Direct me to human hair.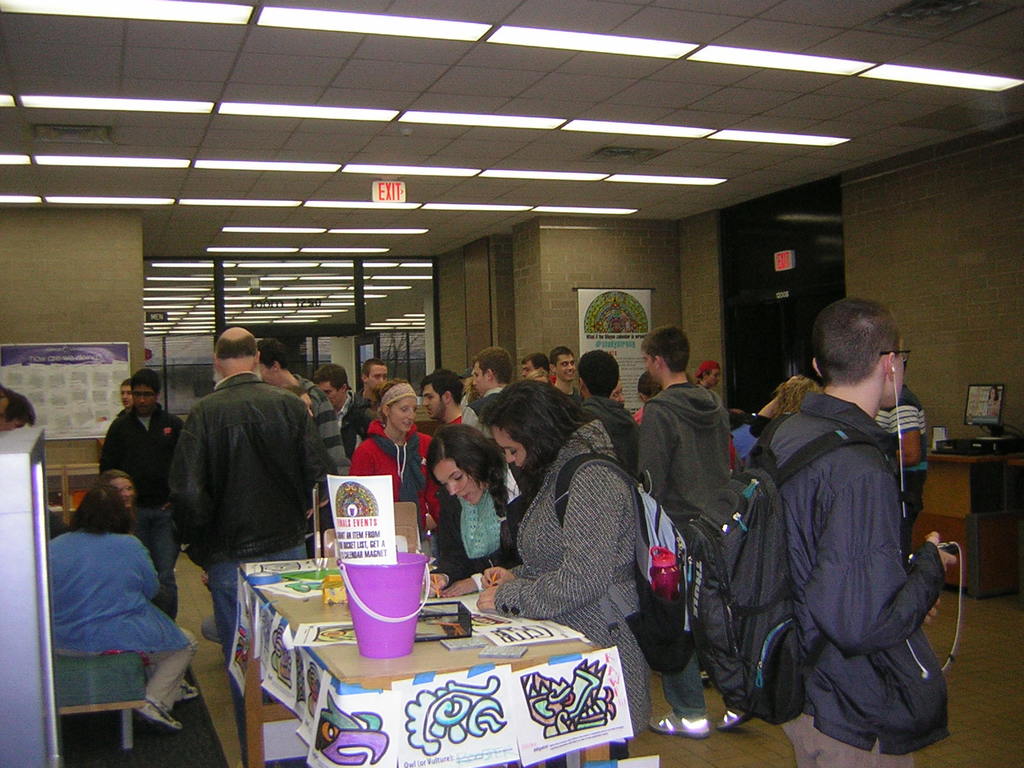
Direction: (424, 367, 463, 404).
